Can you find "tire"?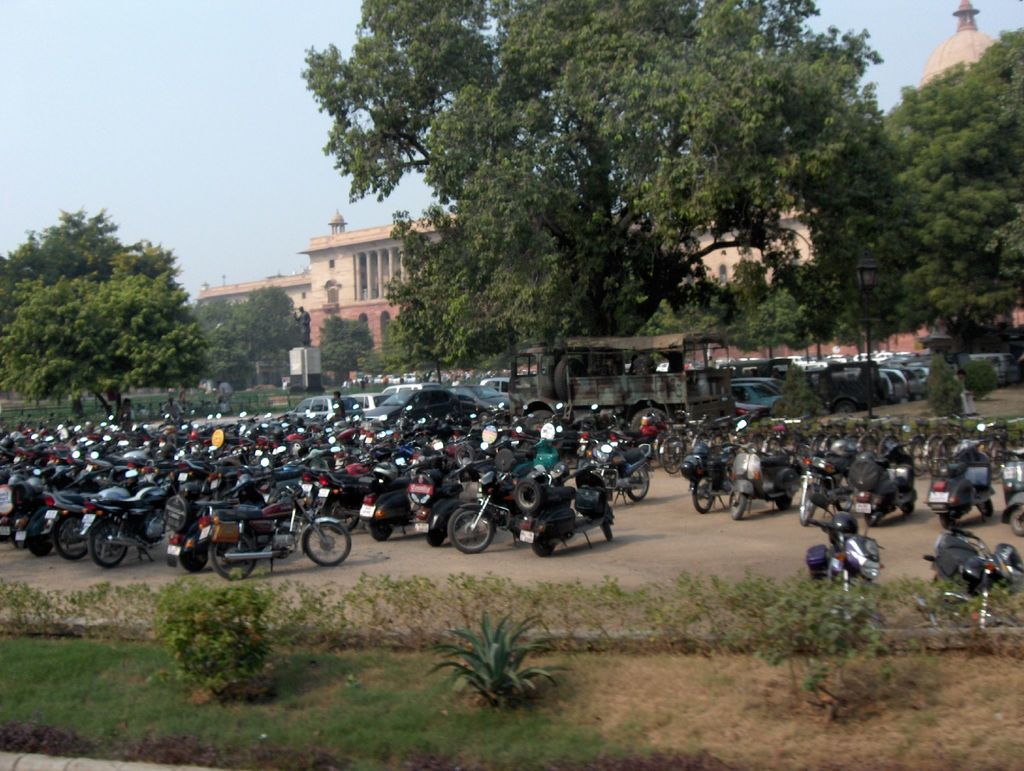
Yes, bounding box: bbox(769, 399, 790, 415).
